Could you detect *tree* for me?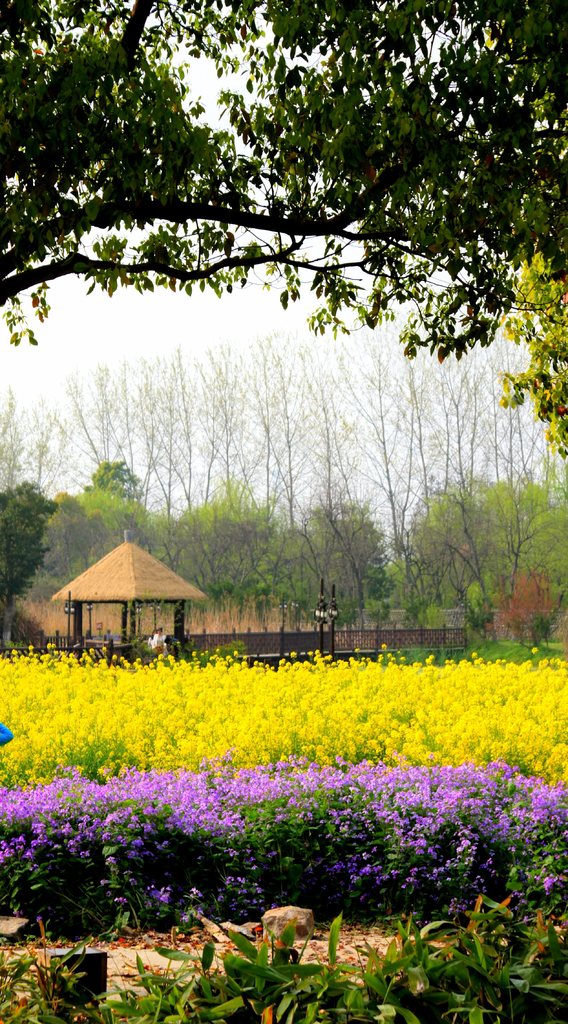
Detection result: locate(0, 0, 567, 481).
